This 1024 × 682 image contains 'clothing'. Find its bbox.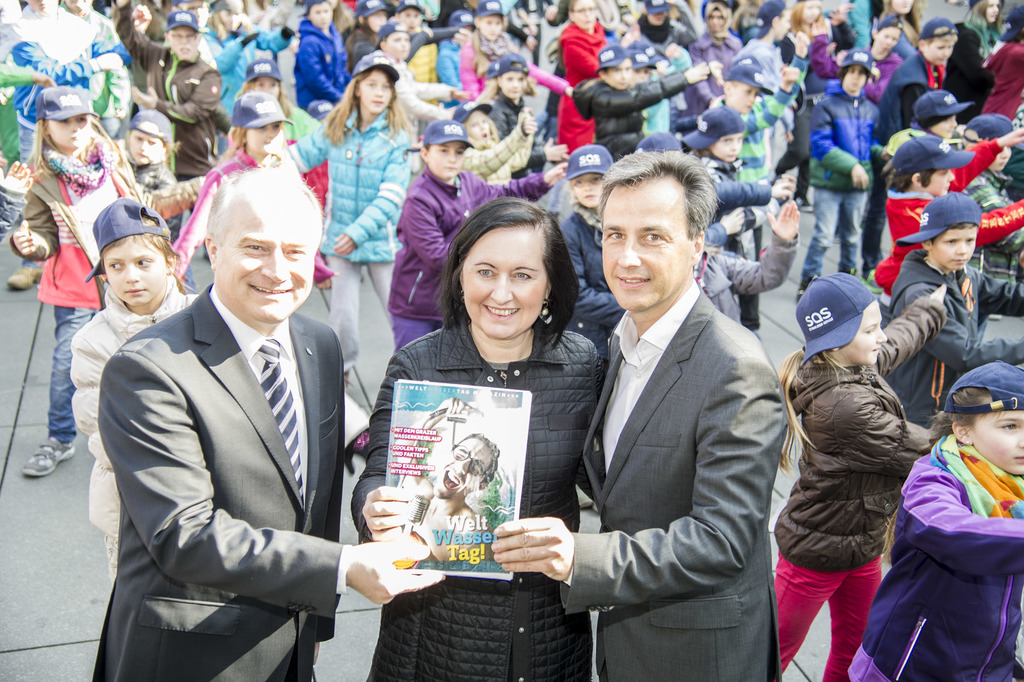
BBox(279, 101, 326, 215).
